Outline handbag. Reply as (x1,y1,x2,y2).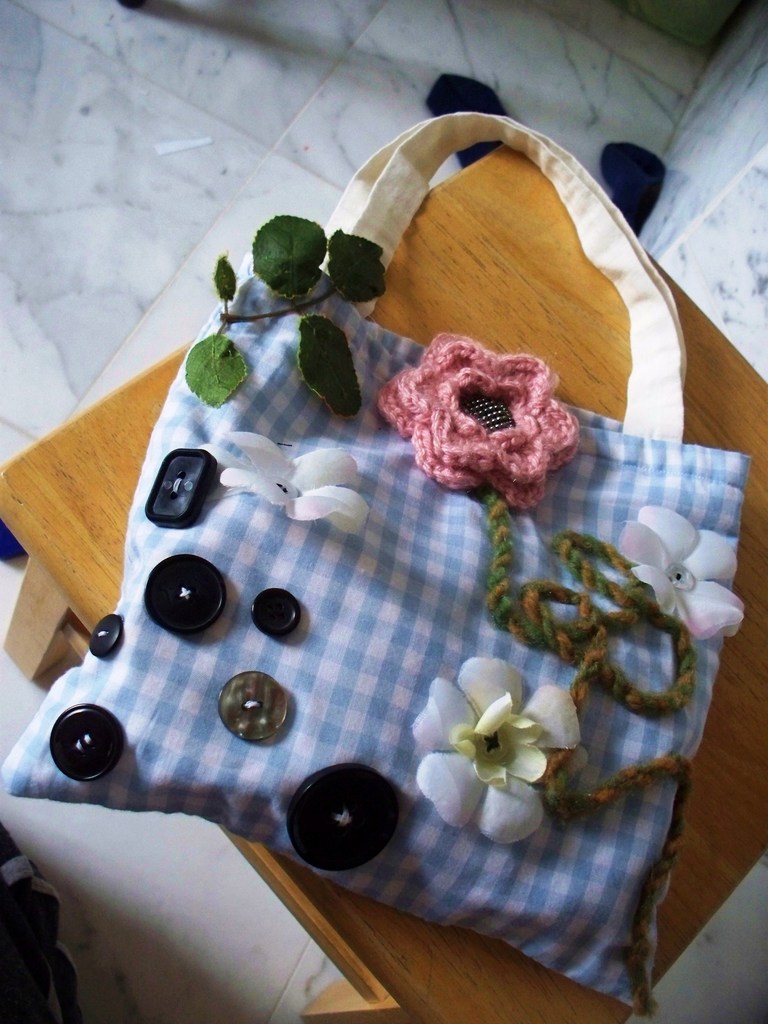
(3,108,753,1016).
